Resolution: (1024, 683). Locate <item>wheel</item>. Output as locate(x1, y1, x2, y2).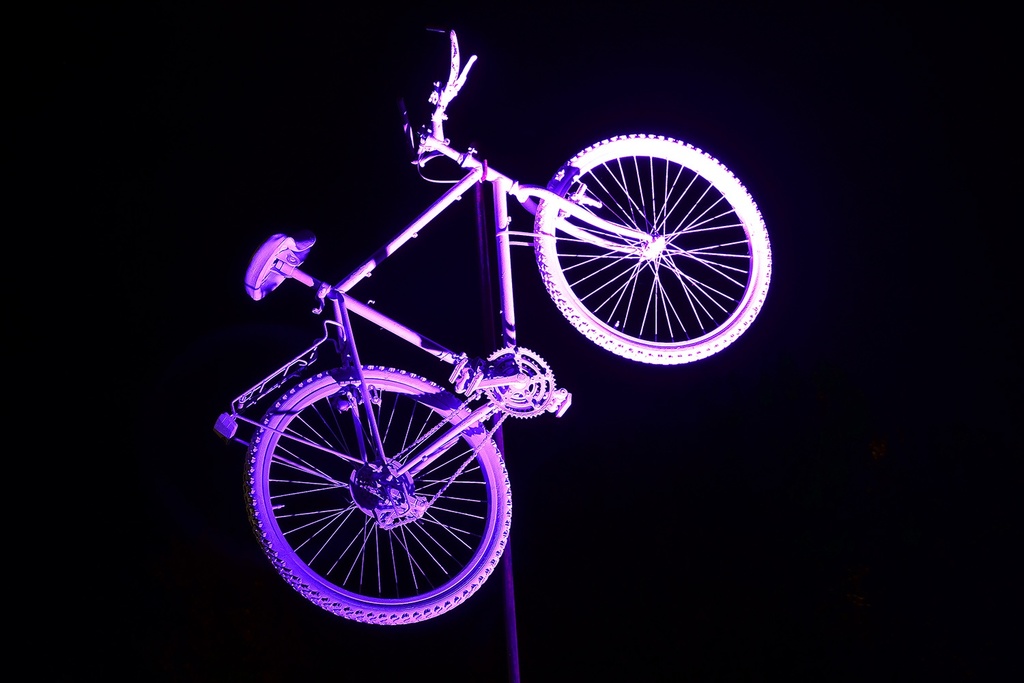
locate(540, 130, 758, 363).
